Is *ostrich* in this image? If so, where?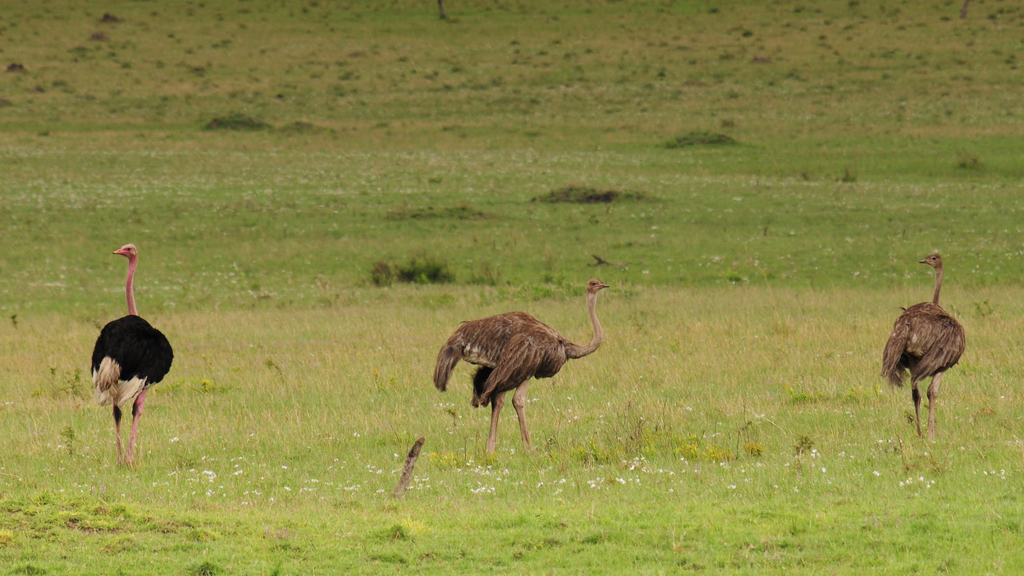
Yes, at Rect(877, 251, 968, 434).
